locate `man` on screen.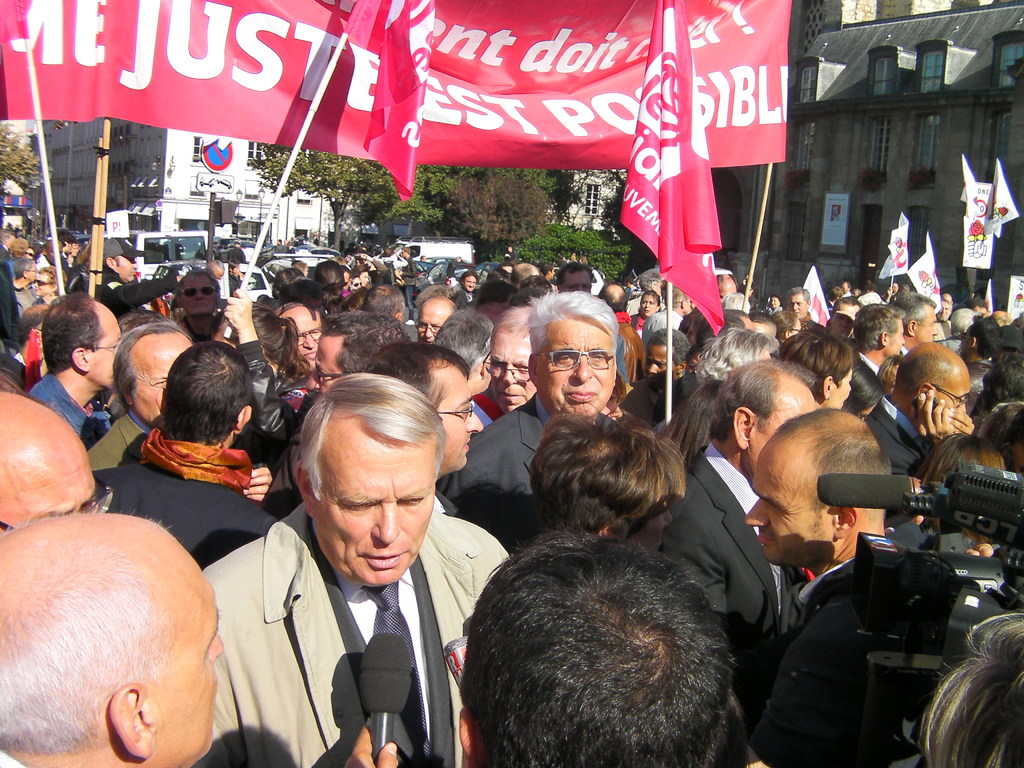
On screen at BBox(0, 230, 9, 262).
